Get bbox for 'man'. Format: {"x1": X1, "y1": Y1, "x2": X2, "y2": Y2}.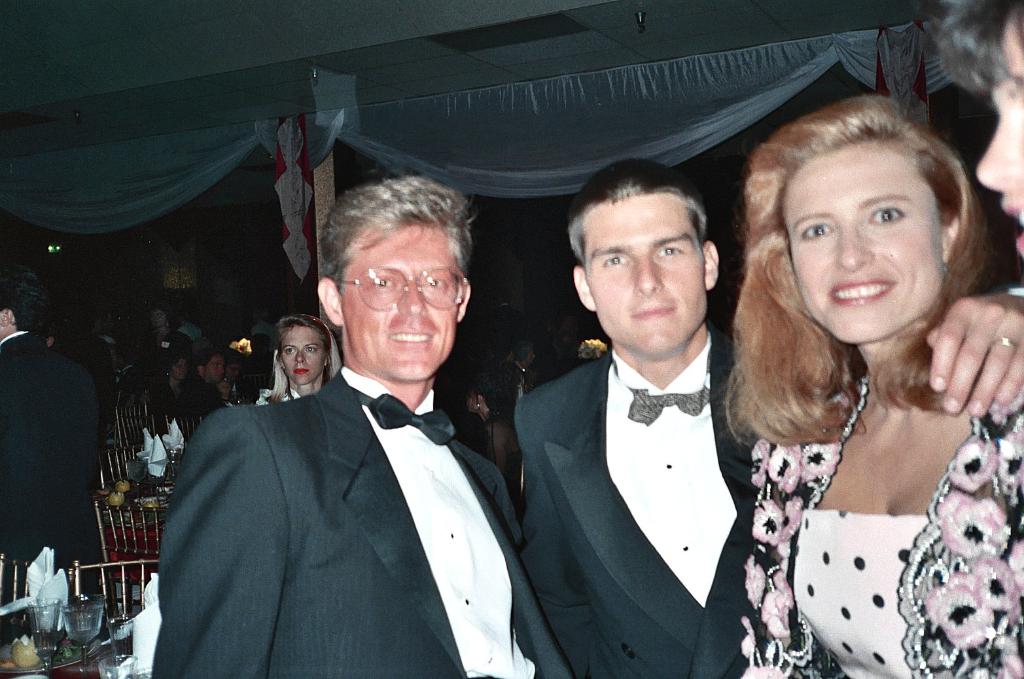
{"x1": 162, "y1": 352, "x2": 227, "y2": 428}.
